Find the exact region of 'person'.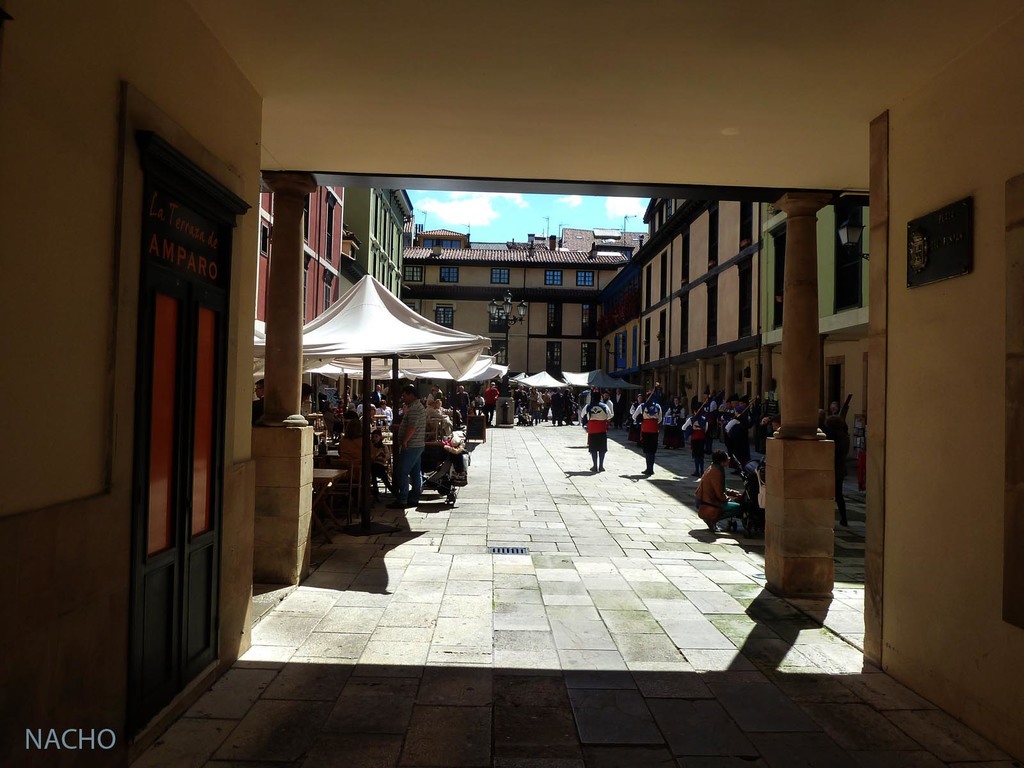
Exact region: 422:400:452:438.
